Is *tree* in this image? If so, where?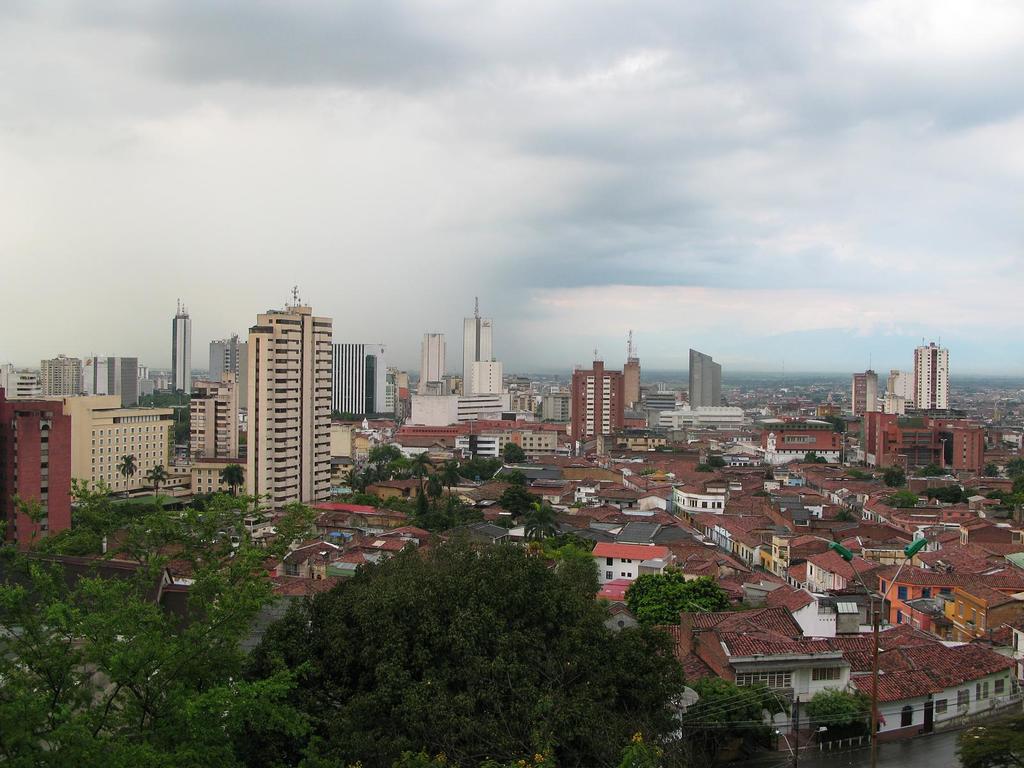
Yes, at l=961, t=489, r=979, b=500.
